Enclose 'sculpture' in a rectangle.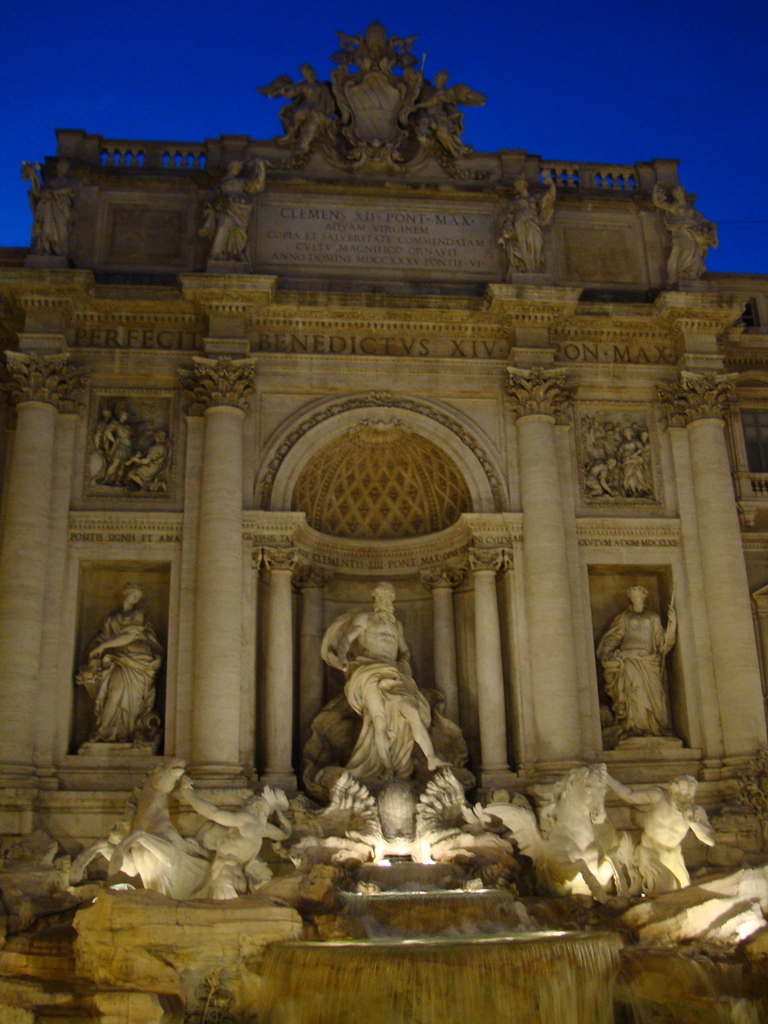
{"x1": 595, "y1": 584, "x2": 676, "y2": 741}.
